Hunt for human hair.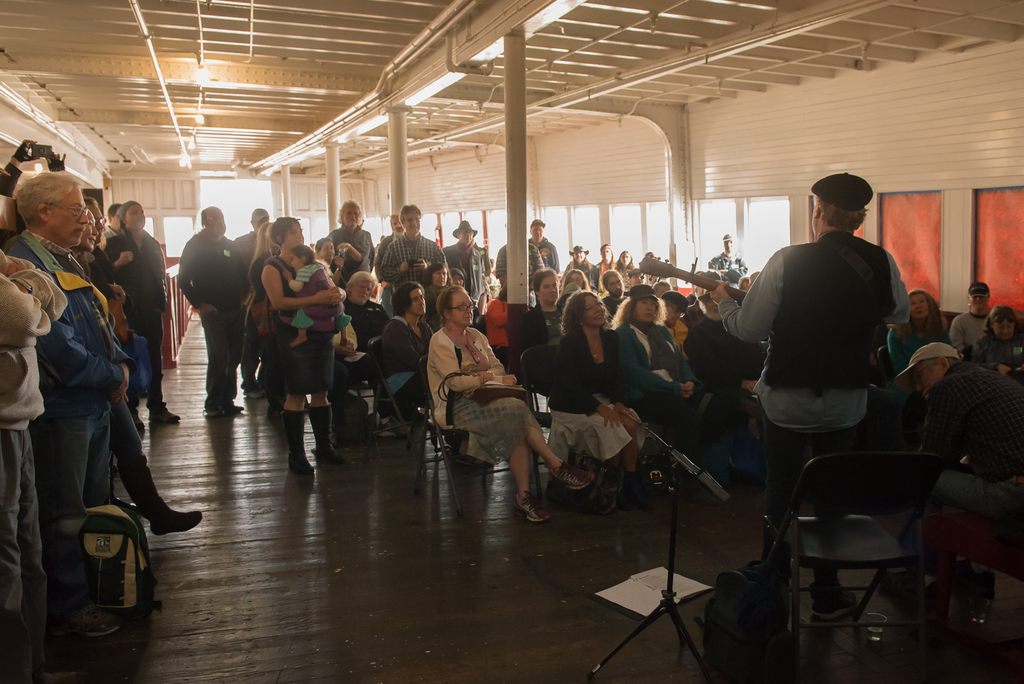
Hunted down at <box>268,216,300,249</box>.
